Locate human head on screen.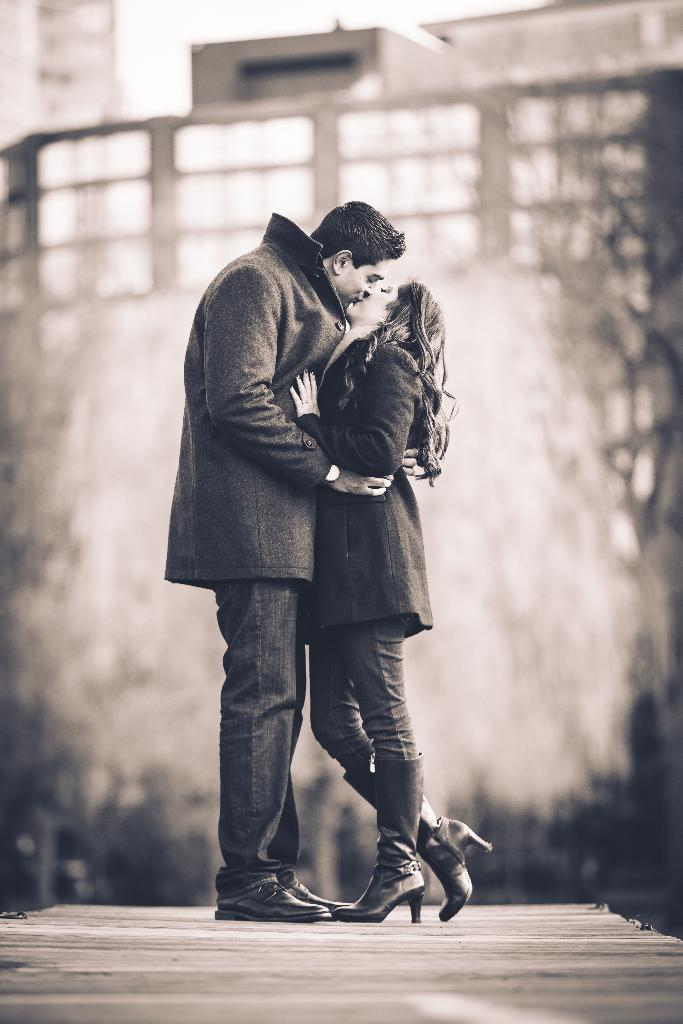
On screen at <bbox>297, 191, 403, 301</bbox>.
